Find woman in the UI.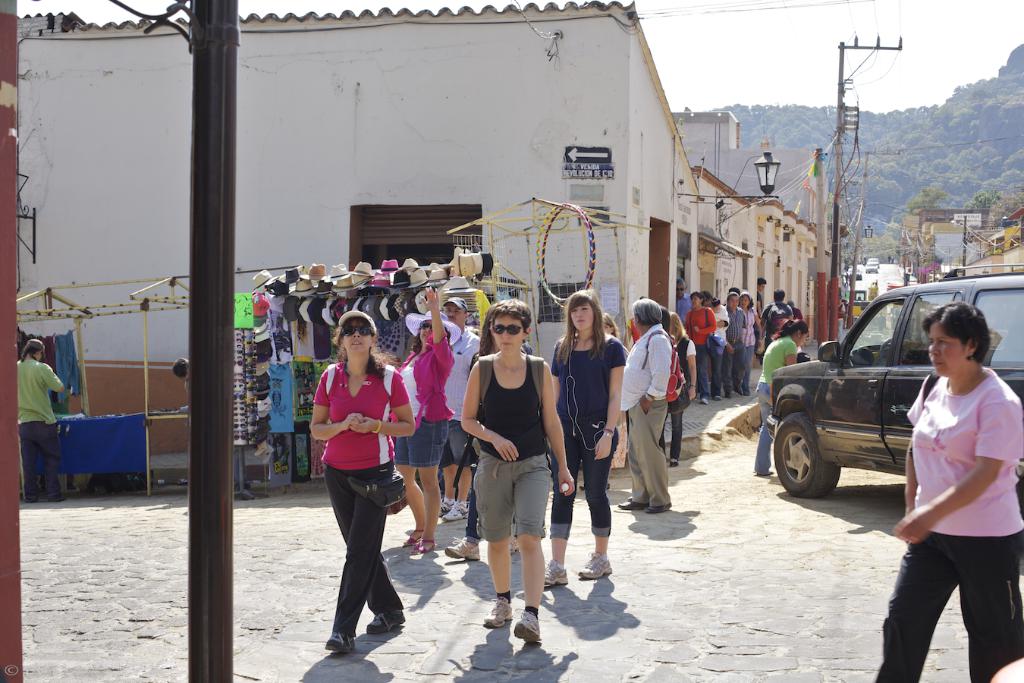
UI element at box=[542, 288, 627, 590].
